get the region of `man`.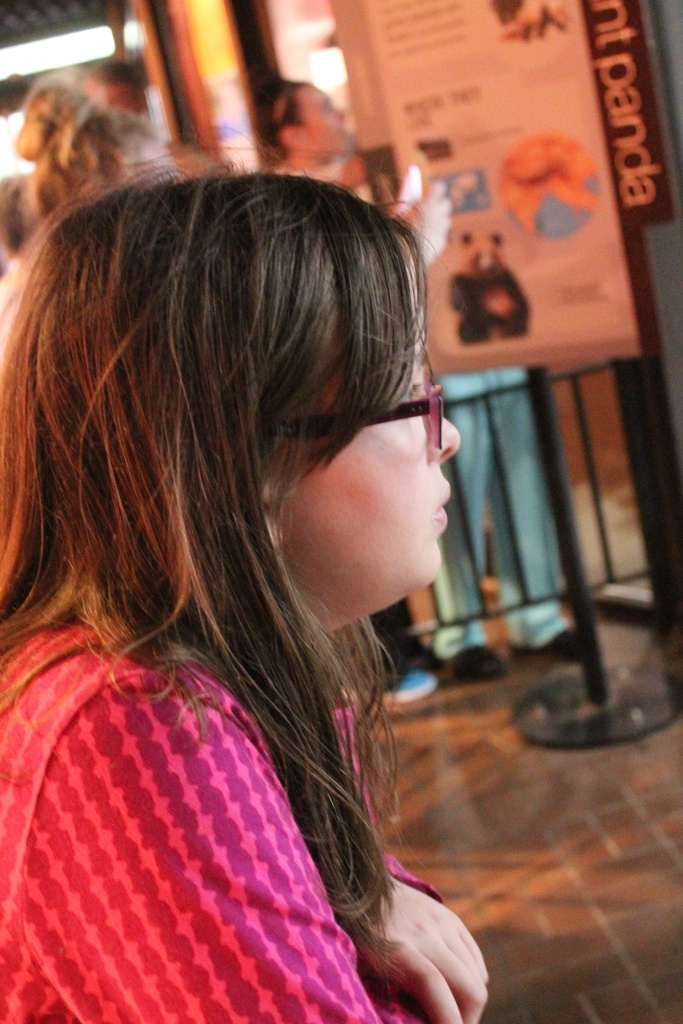
(left=0, top=104, right=551, bottom=917).
